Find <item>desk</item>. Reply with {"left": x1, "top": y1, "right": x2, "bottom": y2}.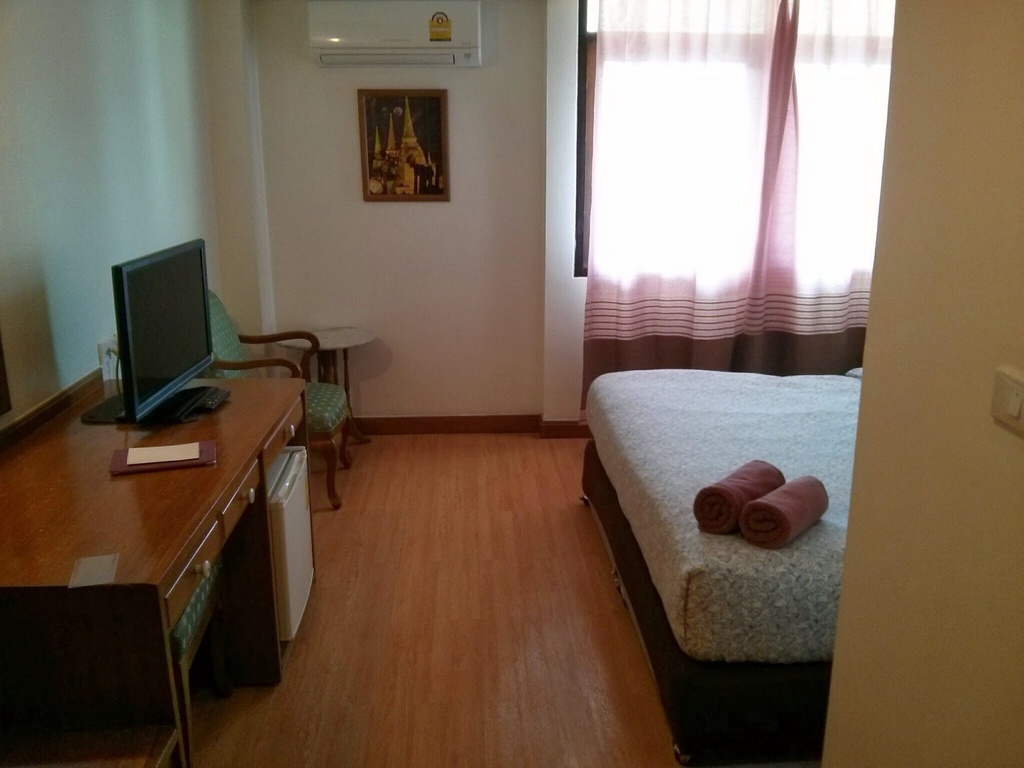
{"left": 17, "top": 365, "right": 422, "bottom": 755}.
